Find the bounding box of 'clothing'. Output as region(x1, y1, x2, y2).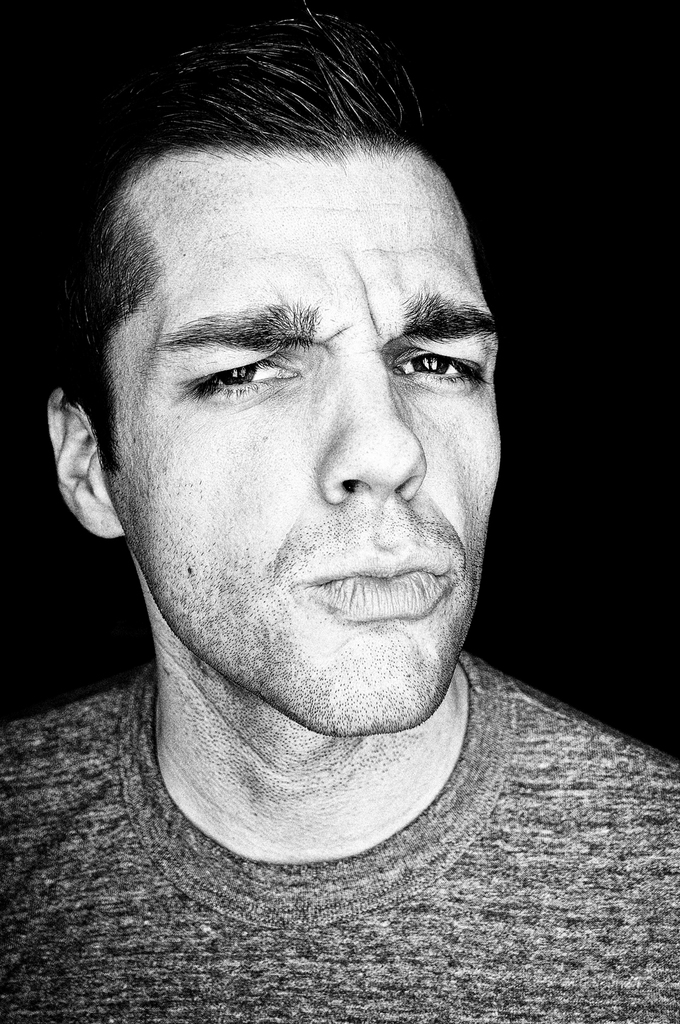
region(0, 652, 679, 1023).
